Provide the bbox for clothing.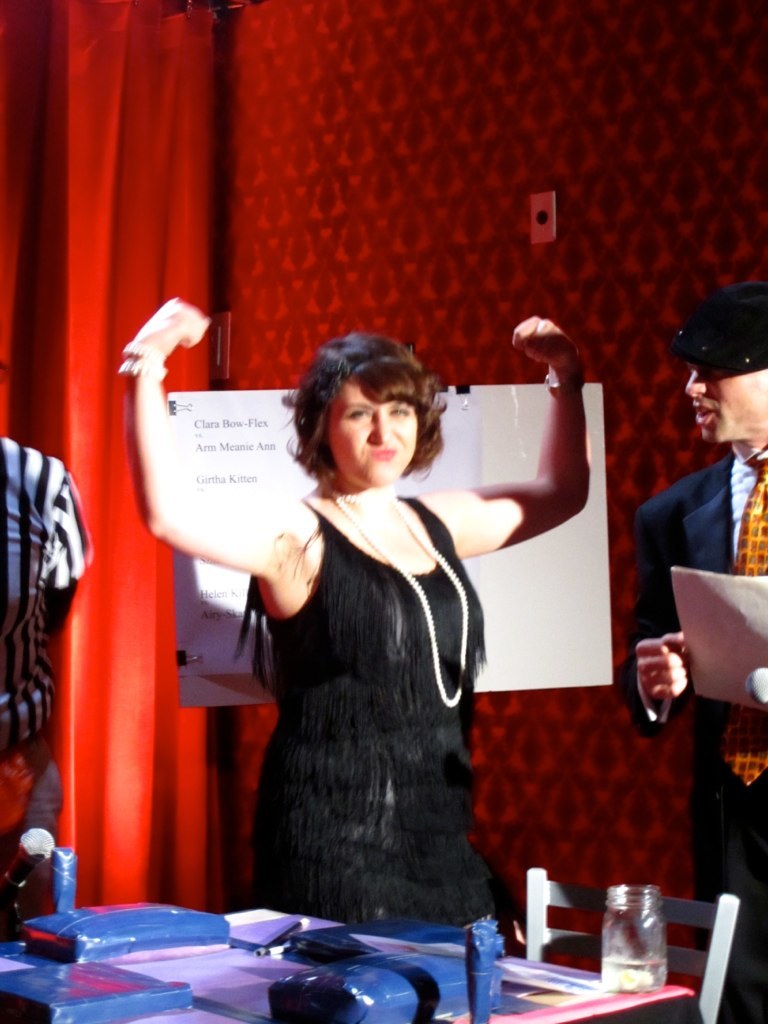
l=233, t=474, r=533, b=926.
